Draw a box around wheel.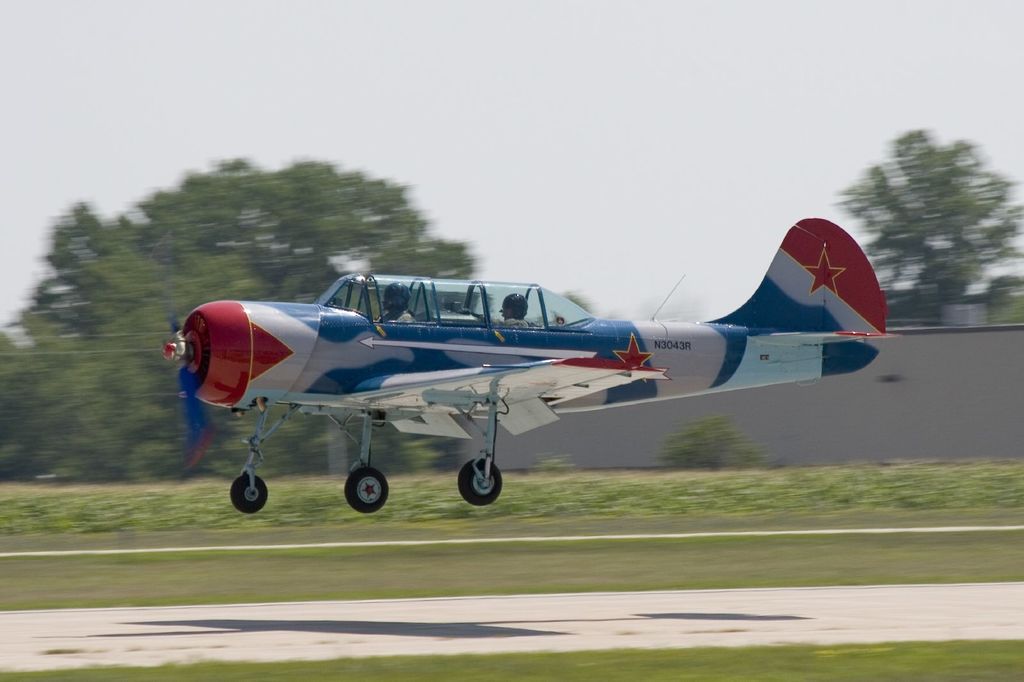
bbox(458, 459, 502, 505).
